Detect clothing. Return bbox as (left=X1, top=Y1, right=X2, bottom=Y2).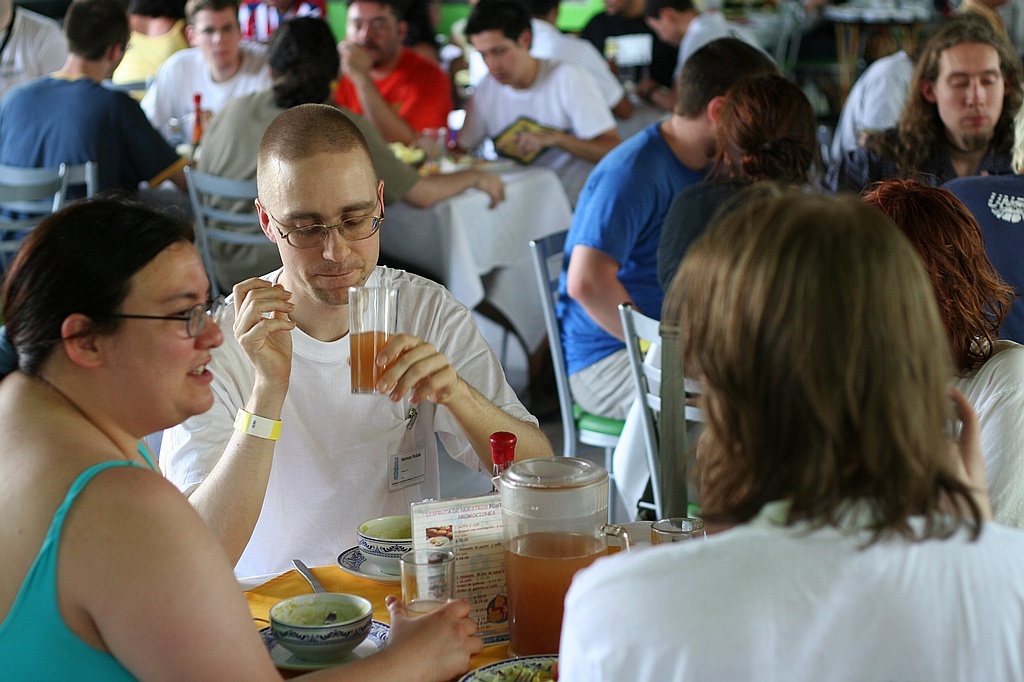
(left=116, top=18, right=190, bottom=100).
